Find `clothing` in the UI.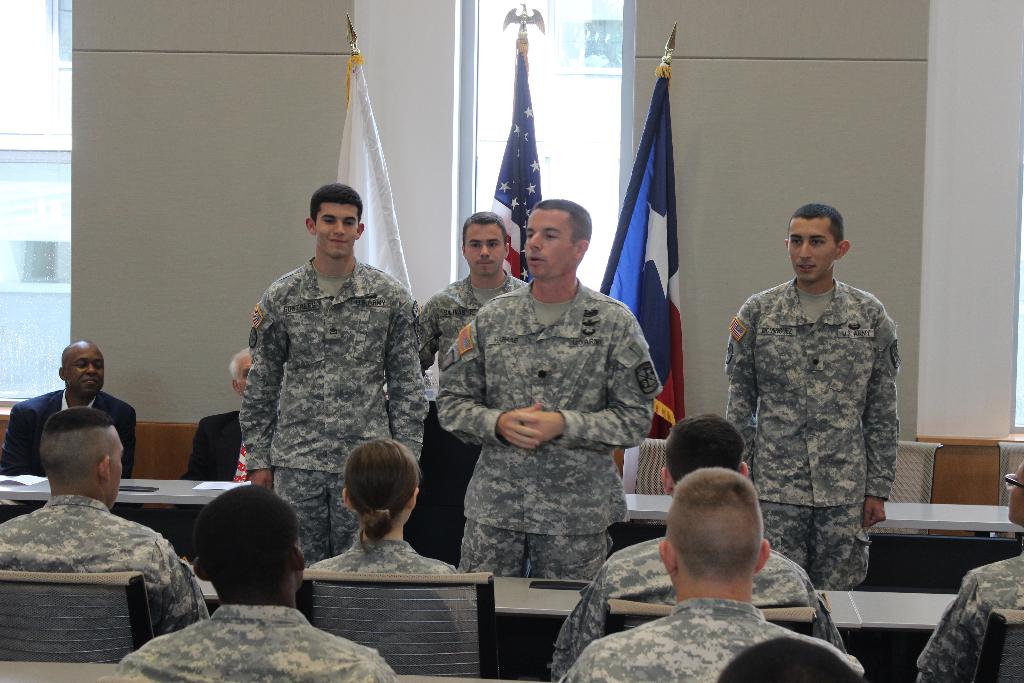
UI element at <bbox>716, 219, 913, 603</bbox>.
